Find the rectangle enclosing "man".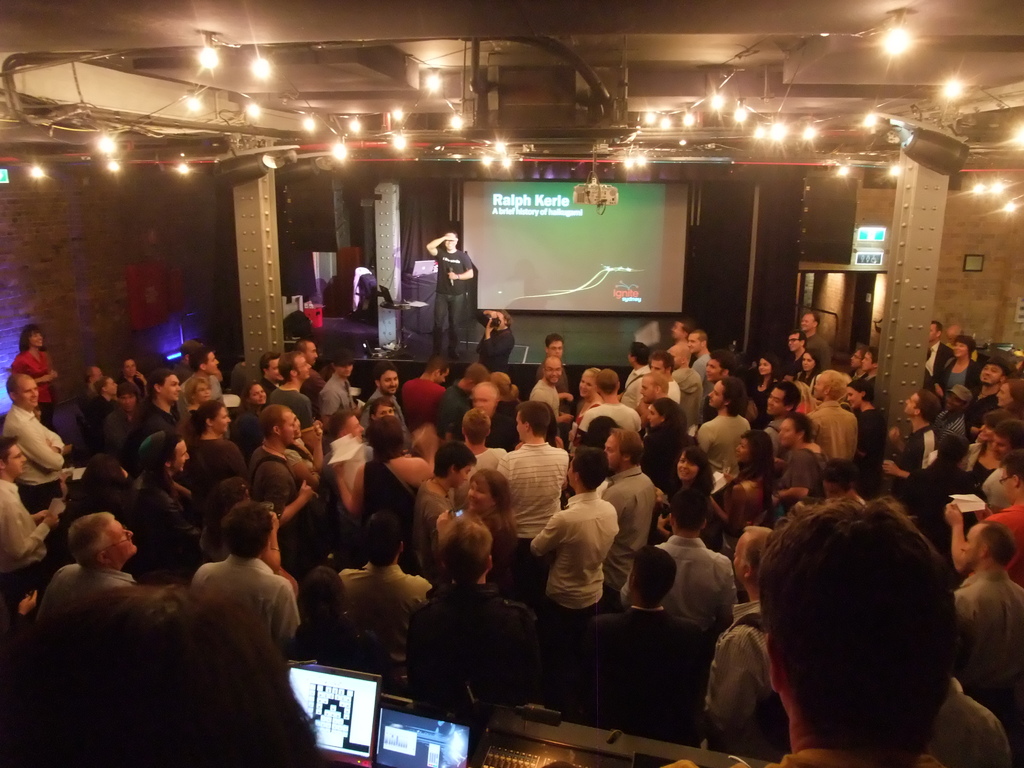
(85, 374, 116, 429).
